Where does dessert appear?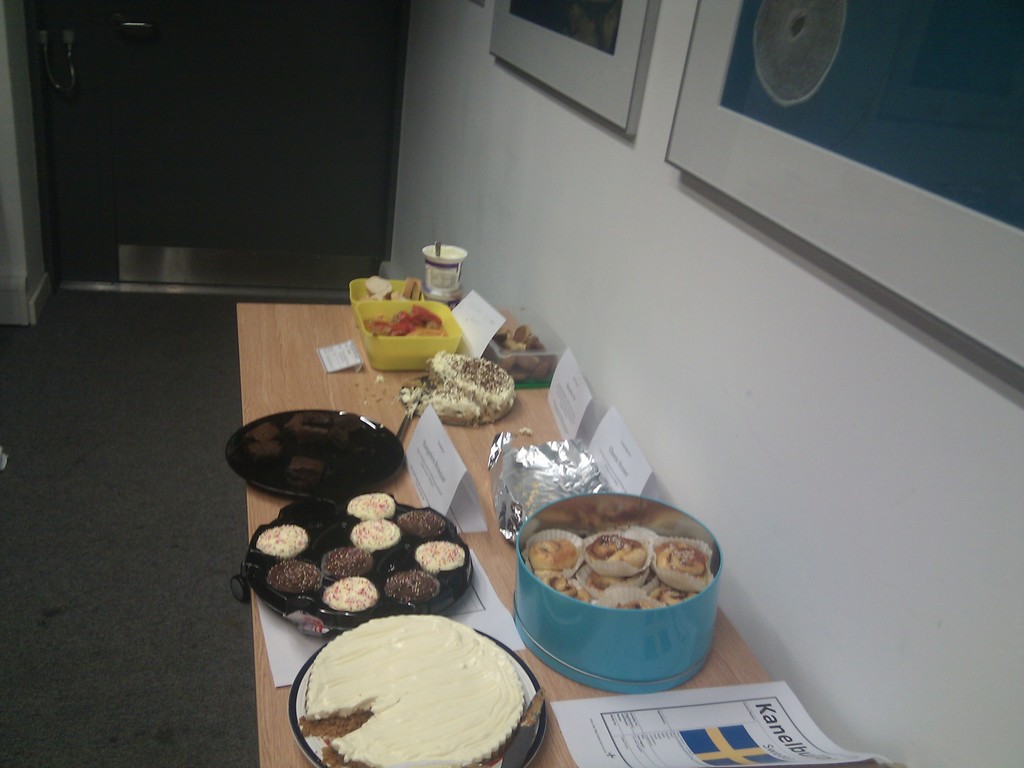
Appears at locate(530, 537, 578, 575).
